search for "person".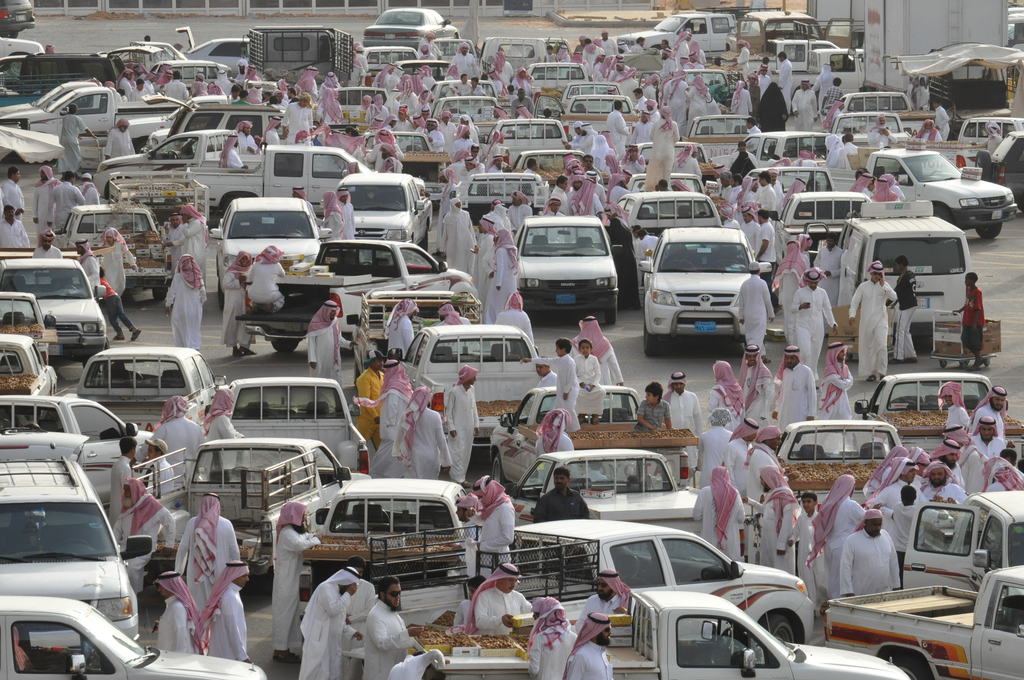
Found at locate(341, 555, 378, 646).
